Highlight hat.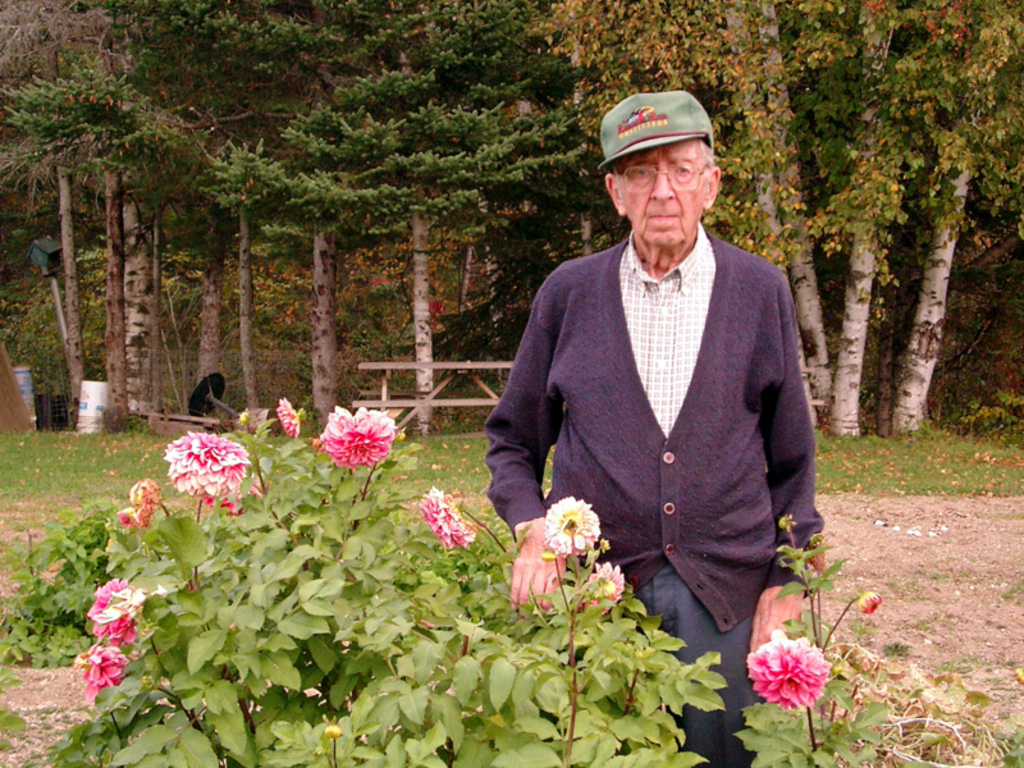
Highlighted region: bbox=(598, 90, 718, 166).
